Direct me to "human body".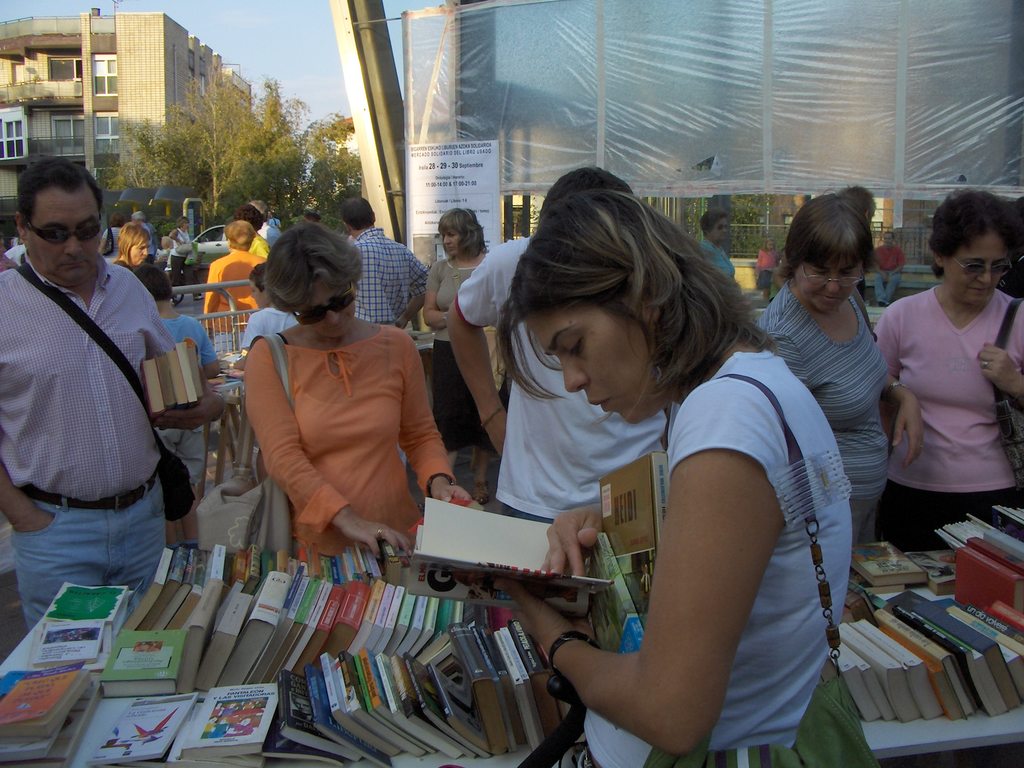
Direction: BBox(97, 225, 120, 252).
